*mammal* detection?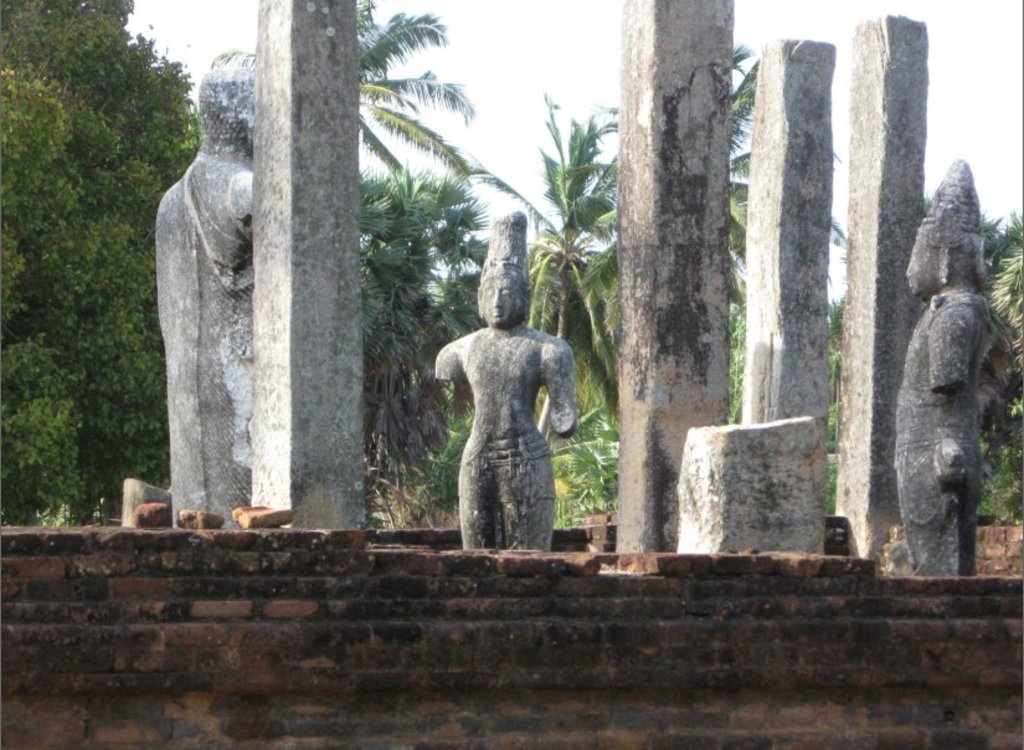
156/63/256/535
